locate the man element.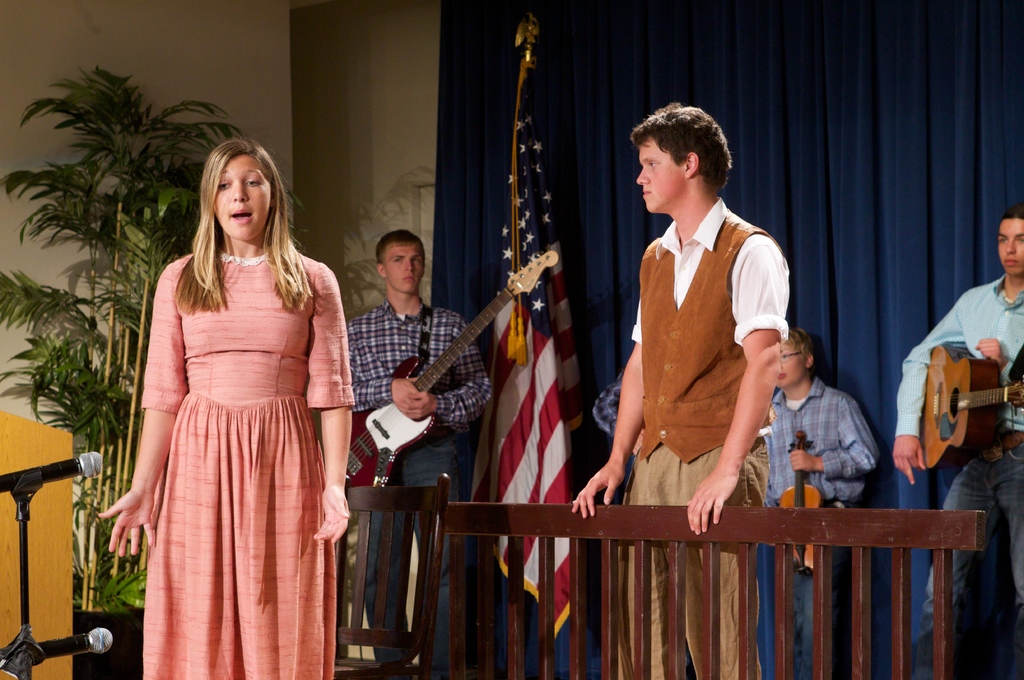
Element bbox: (x1=575, y1=106, x2=789, y2=679).
